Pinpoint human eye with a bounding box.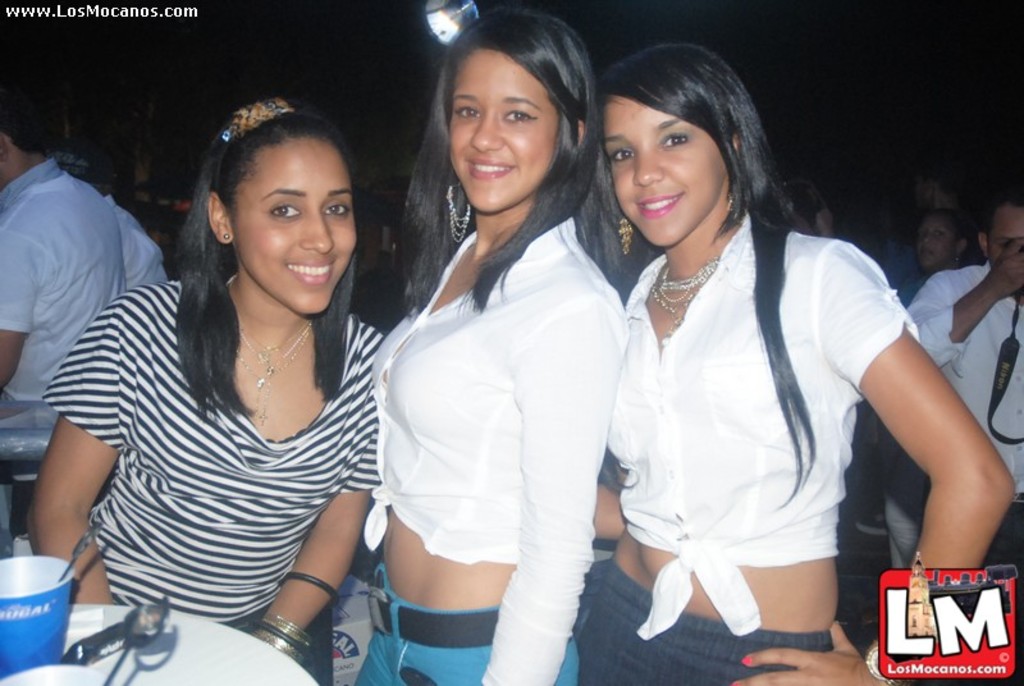
(608, 145, 637, 168).
